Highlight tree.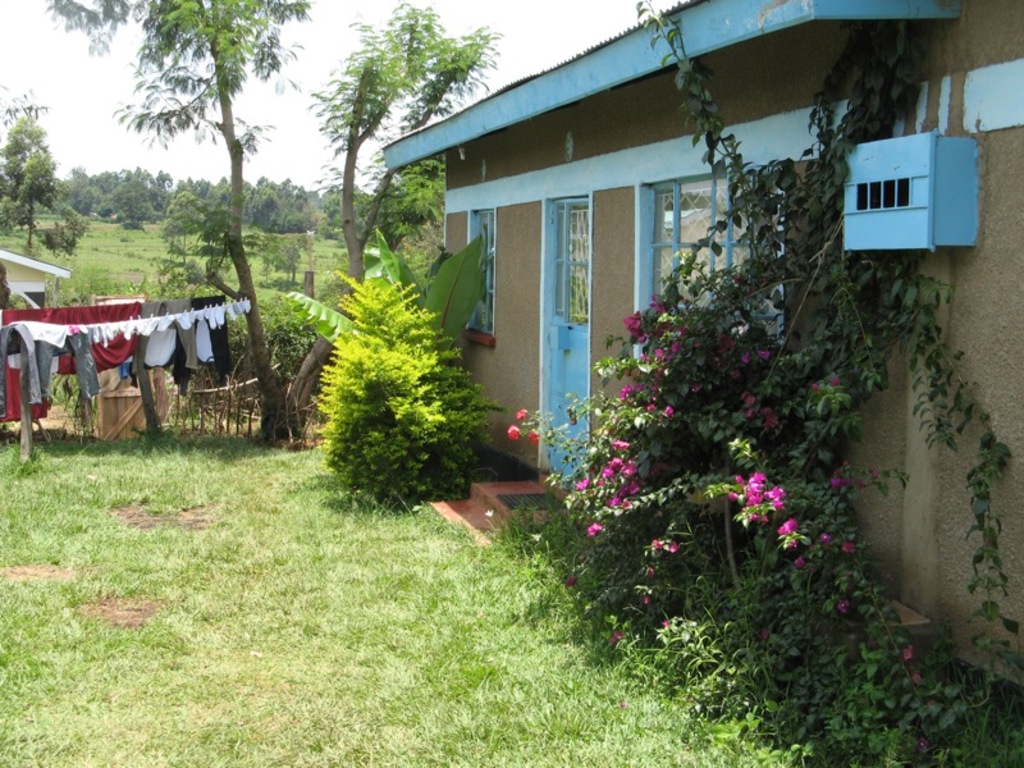
Highlighted region: (x1=316, y1=276, x2=516, y2=513).
